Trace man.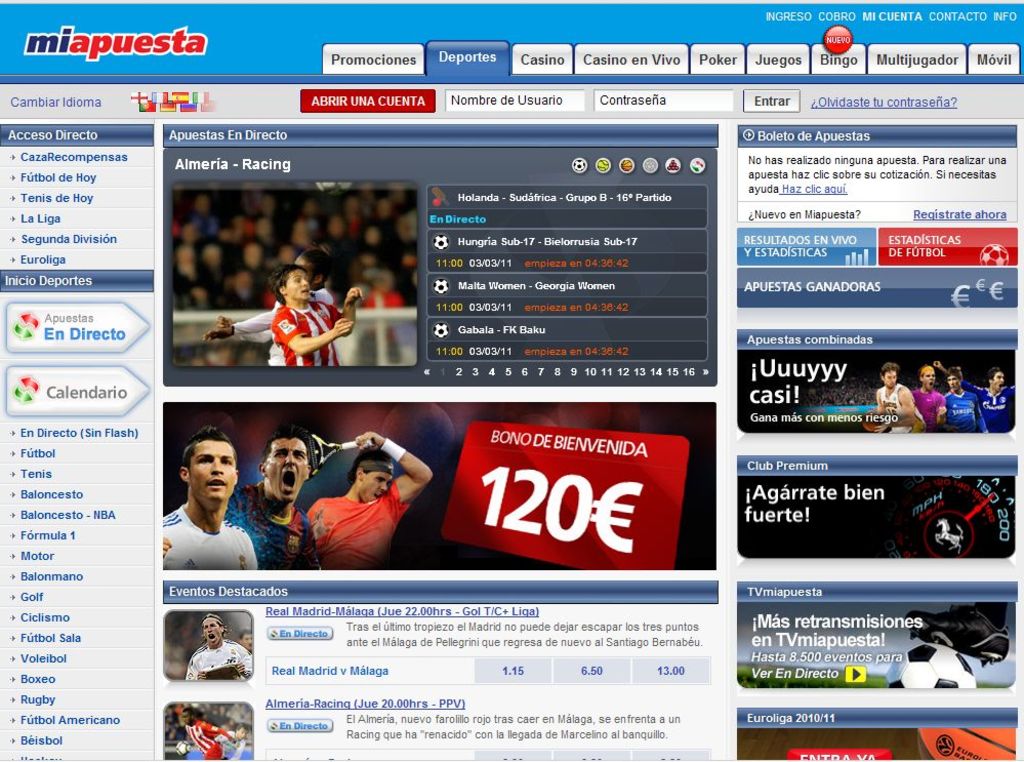
Traced to [186, 614, 252, 681].
